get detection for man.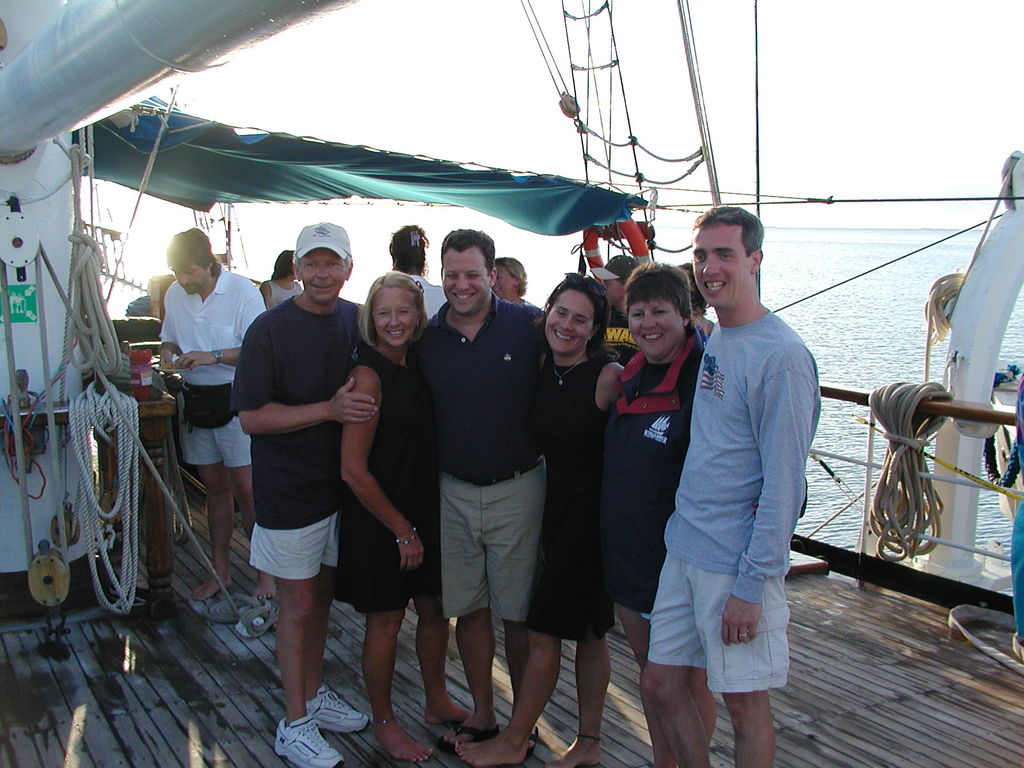
Detection: rect(156, 225, 271, 601).
